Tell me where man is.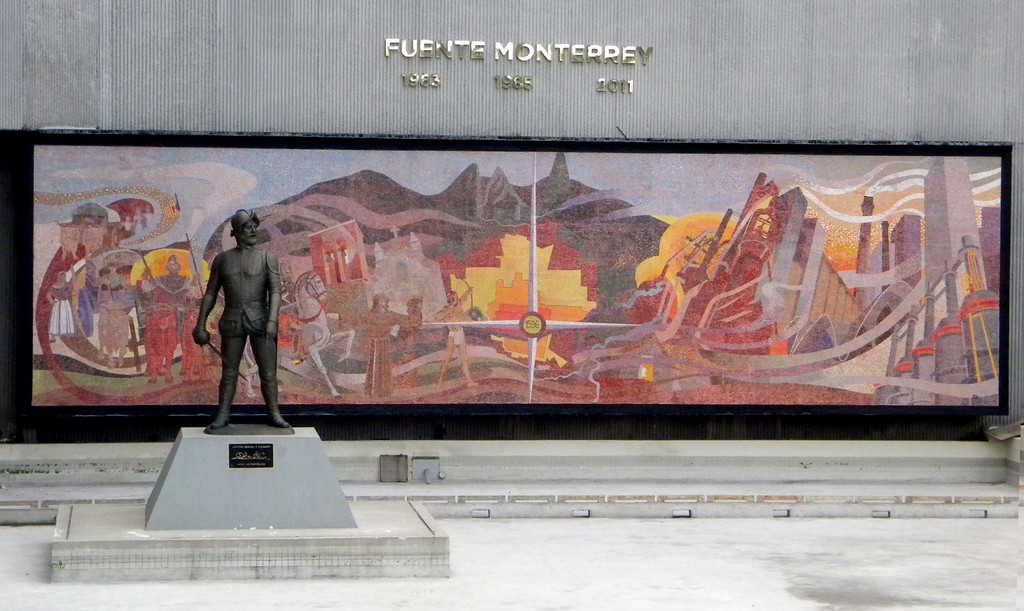
man is at {"x1": 188, "y1": 213, "x2": 280, "y2": 430}.
